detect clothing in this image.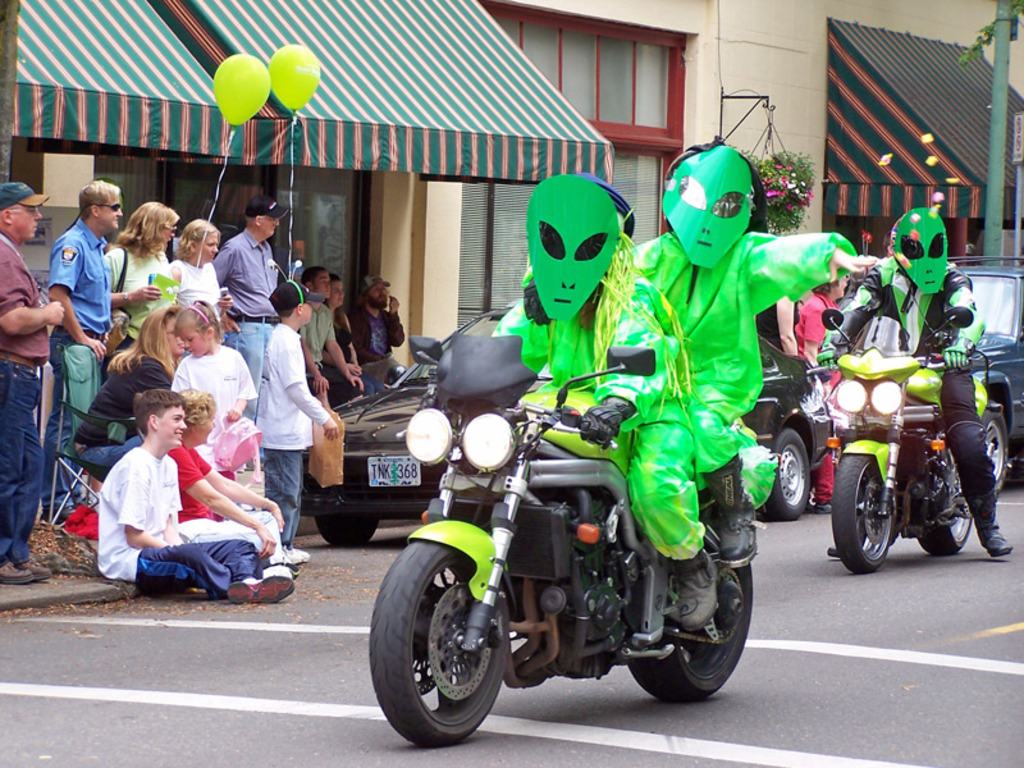
Detection: detection(492, 260, 710, 563).
